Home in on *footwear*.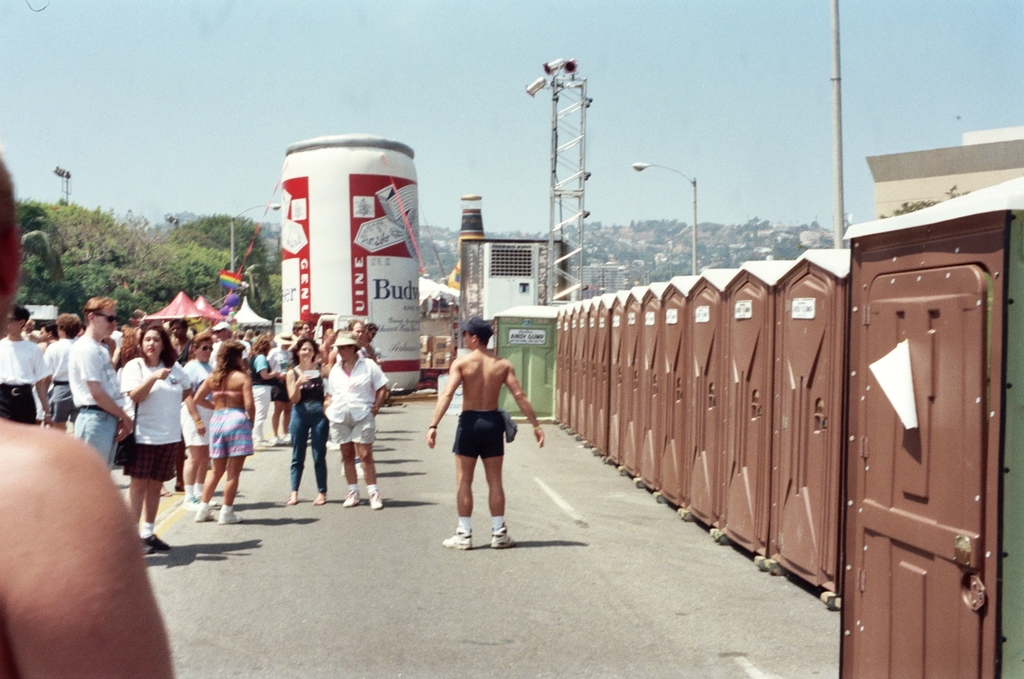
Homed in at x1=192, y1=490, x2=206, y2=502.
